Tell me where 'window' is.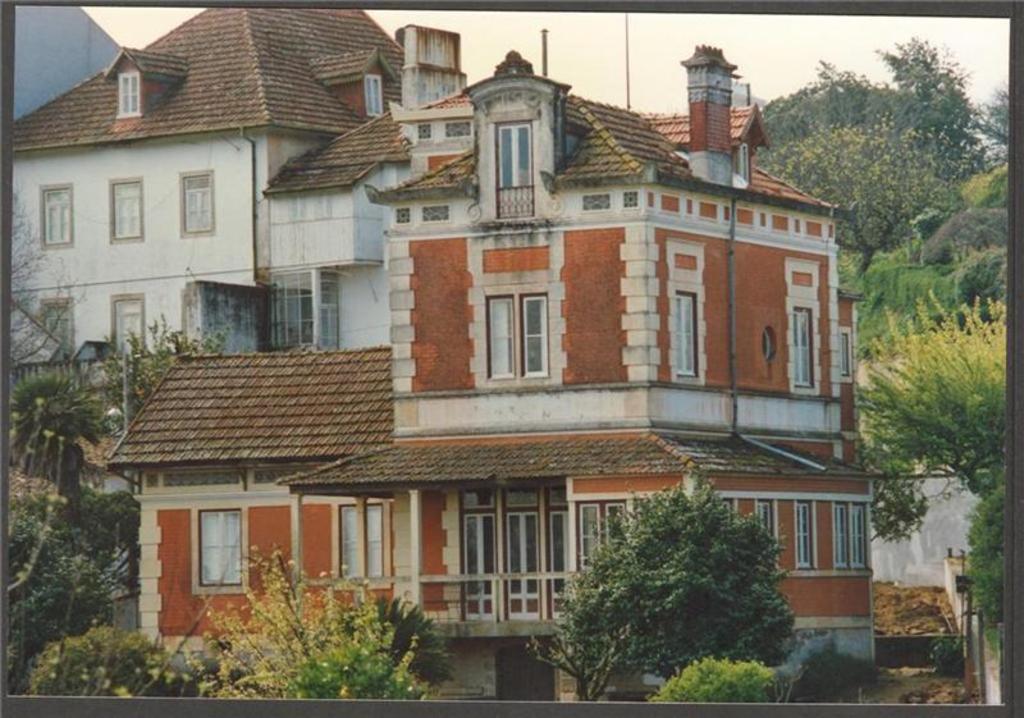
'window' is at BBox(365, 79, 383, 120).
